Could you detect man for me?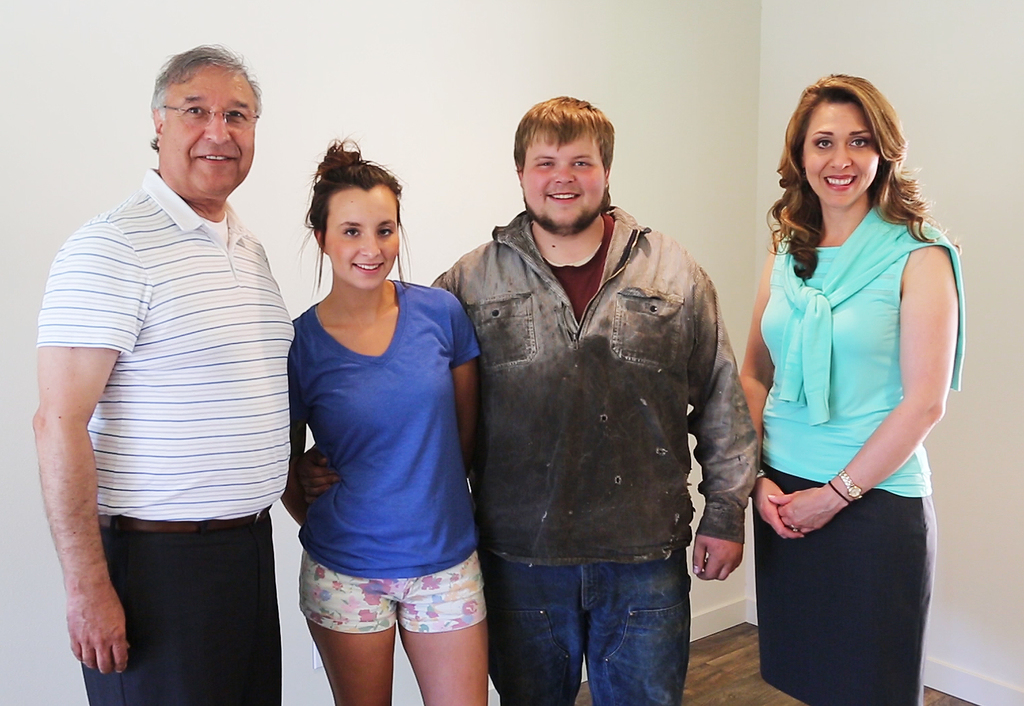
Detection result: [x1=34, y1=8, x2=318, y2=688].
